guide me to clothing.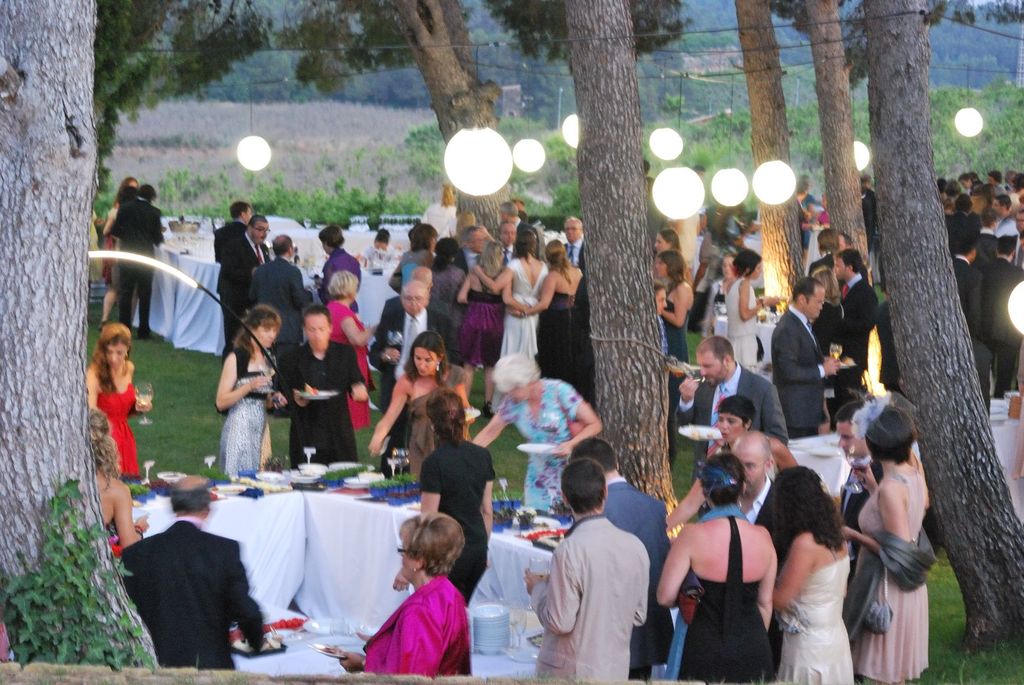
Guidance: (765, 303, 837, 430).
